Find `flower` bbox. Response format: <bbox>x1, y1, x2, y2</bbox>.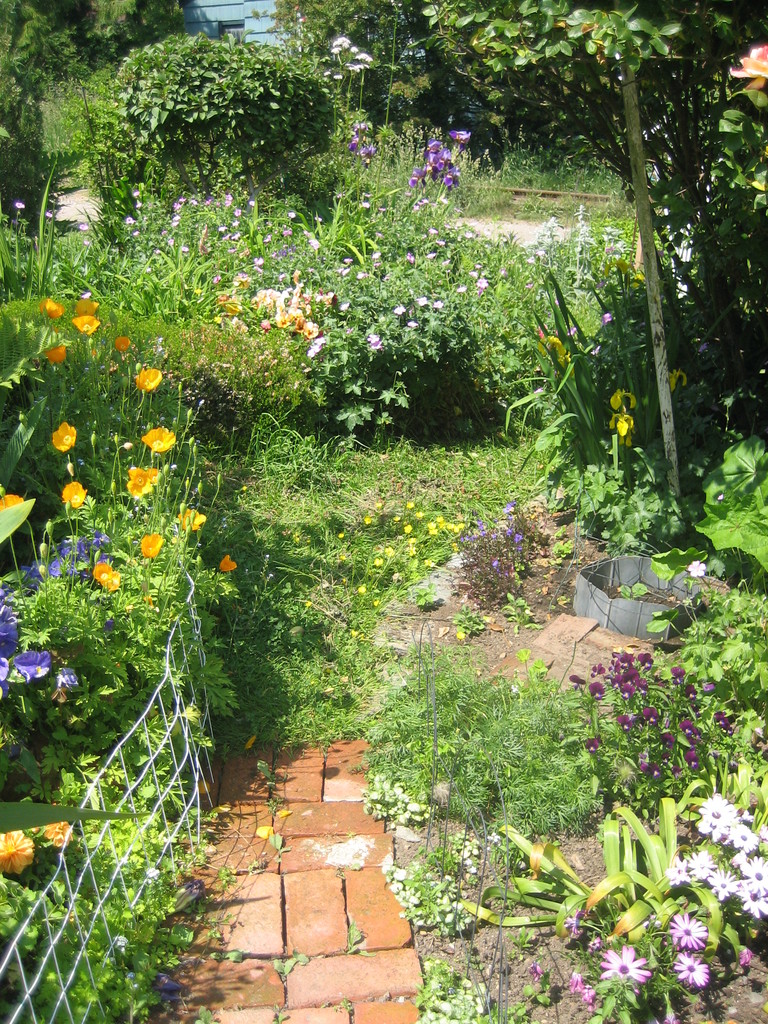
<bbox>598, 942, 654, 993</bbox>.
